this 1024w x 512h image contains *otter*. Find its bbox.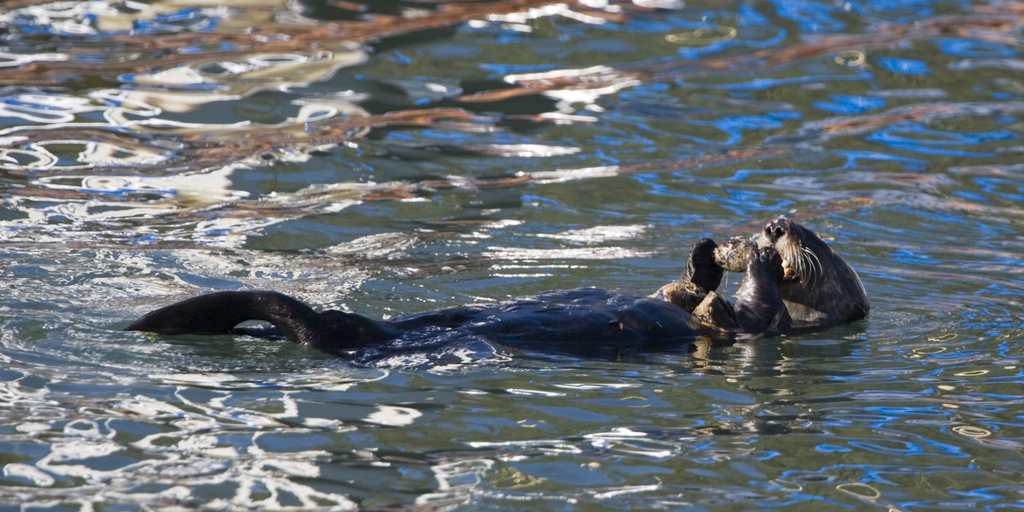
region(129, 220, 773, 370).
